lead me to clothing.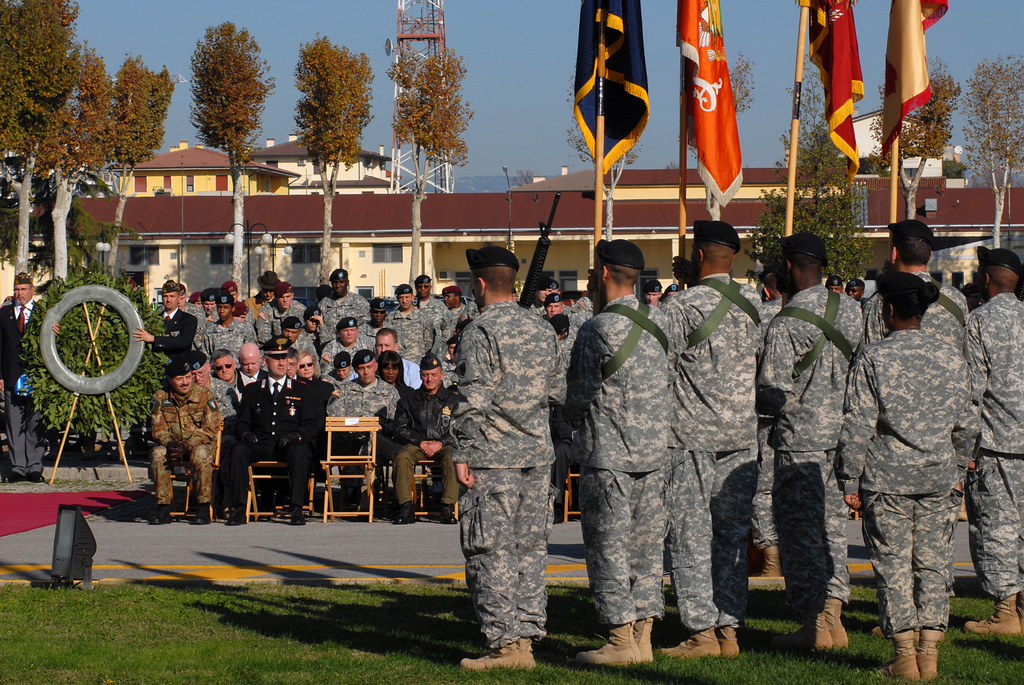
Lead to 157 313 207 369.
